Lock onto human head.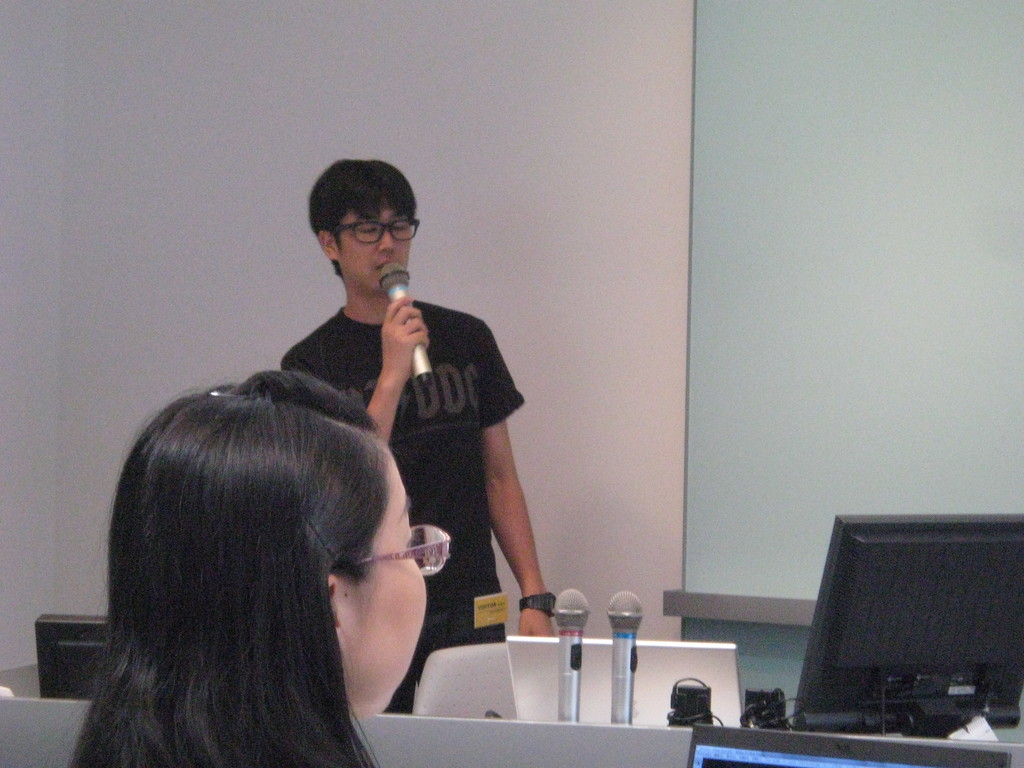
Locked: [left=312, top=157, right=424, bottom=289].
